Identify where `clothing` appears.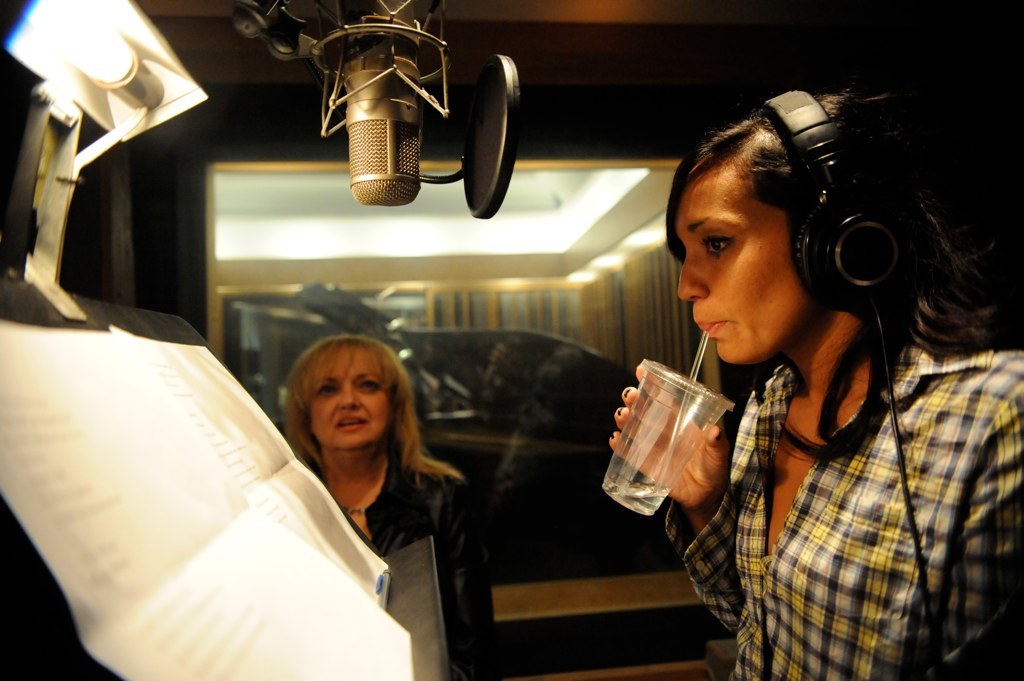
Appears at {"x1": 656, "y1": 309, "x2": 1023, "y2": 680}.
